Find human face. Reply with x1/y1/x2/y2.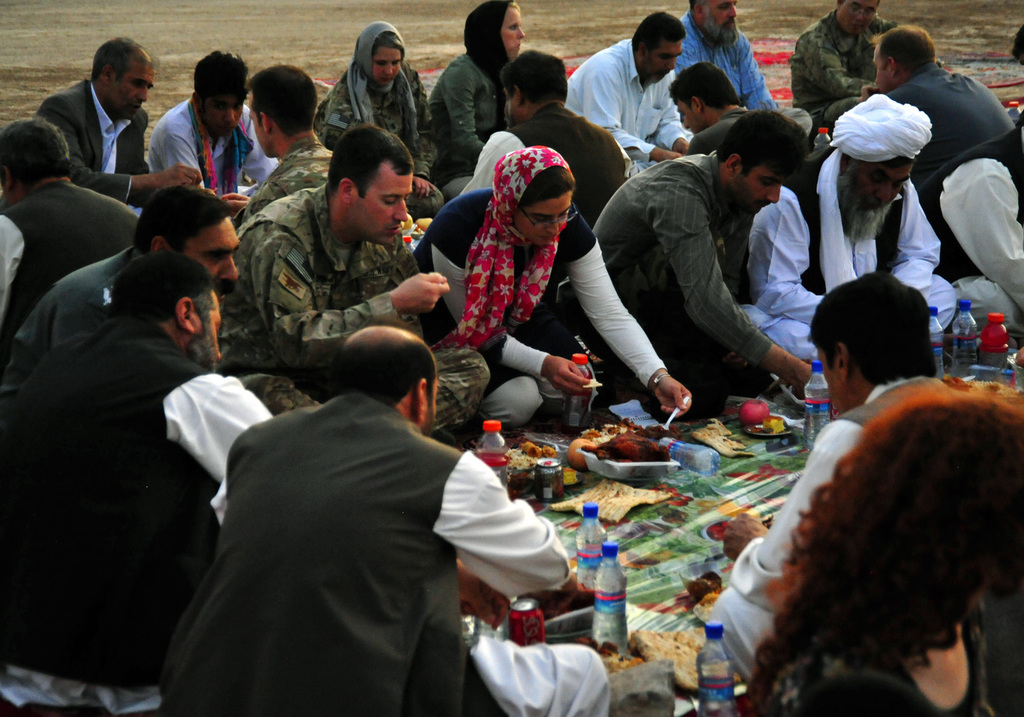
702/0/743/48.
